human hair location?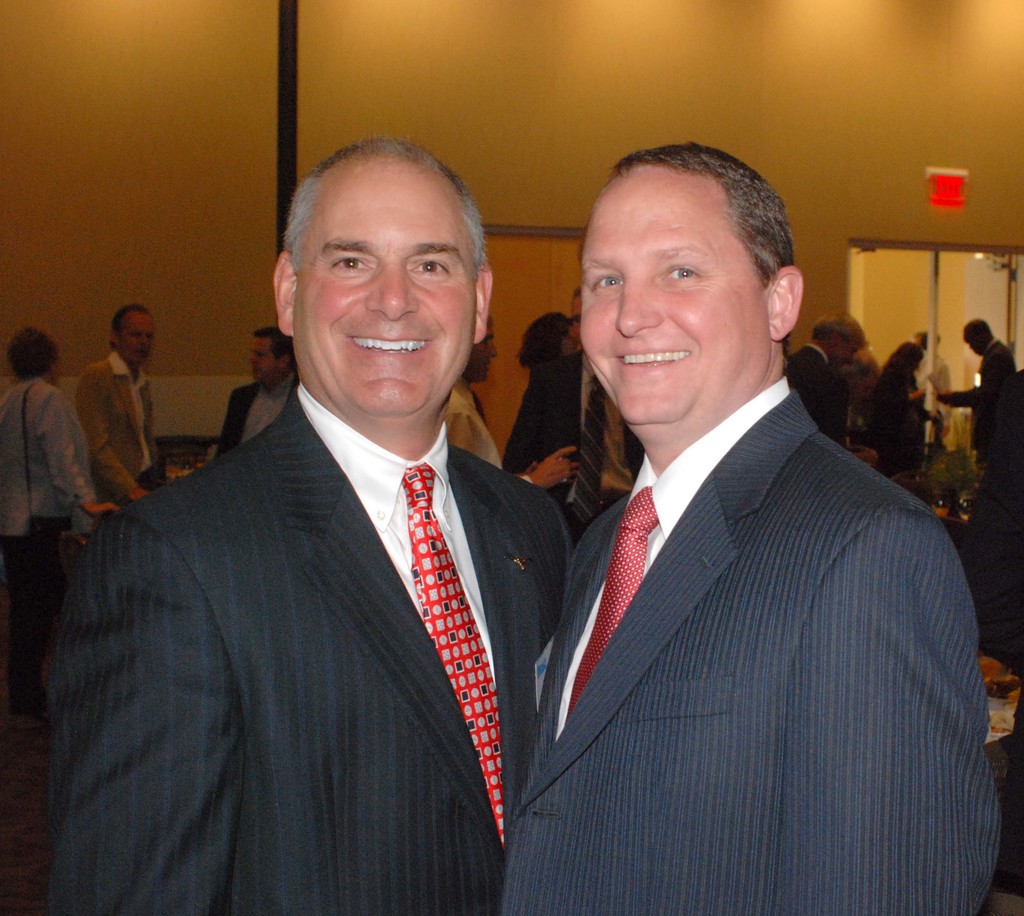
bbox=[881, 340, 925, 371]
